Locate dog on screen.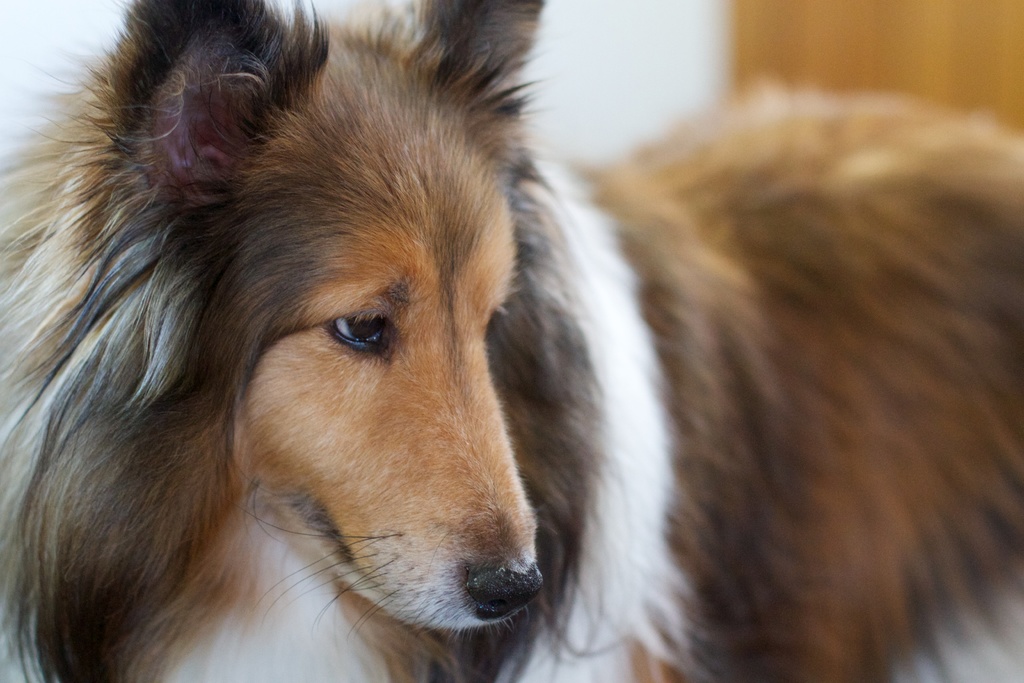
On screen at [1, 0, 1023, 682].
